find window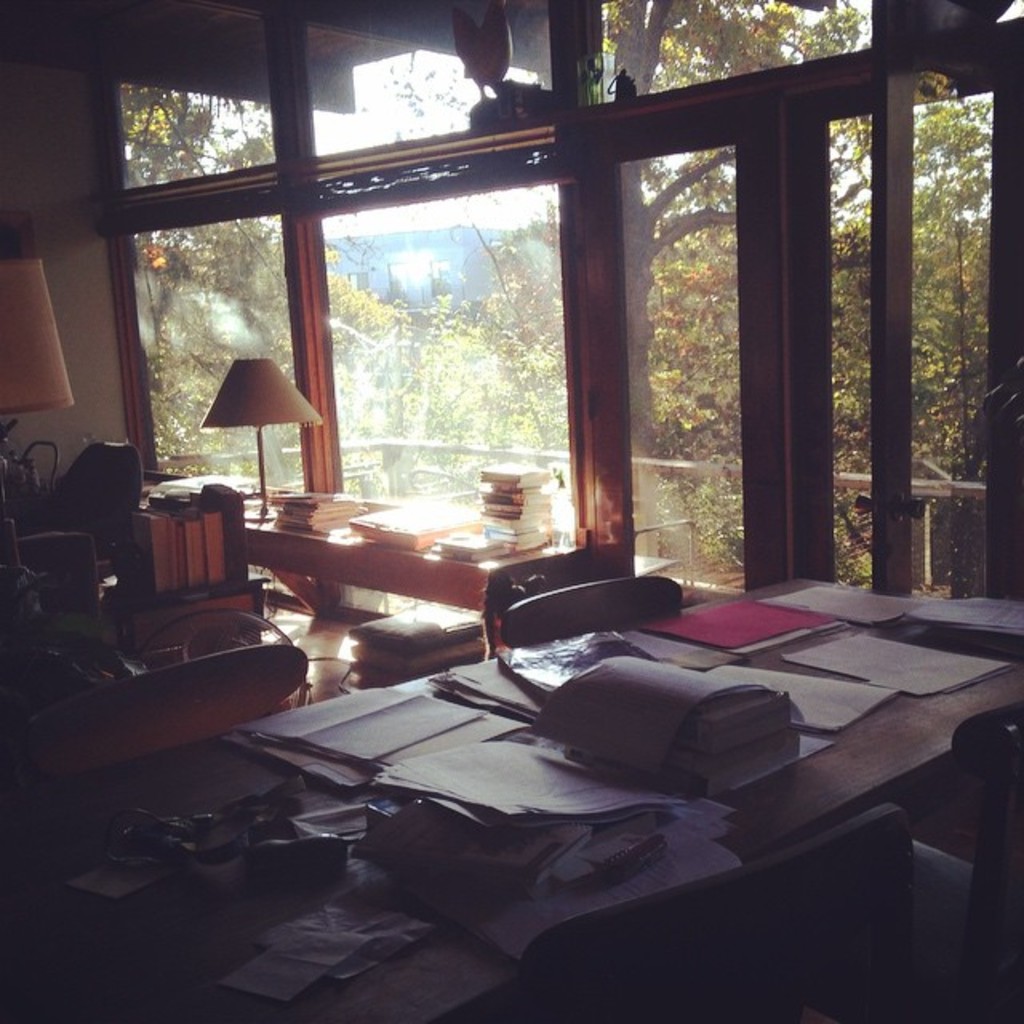
l=109, t=11, r=306, b=491
